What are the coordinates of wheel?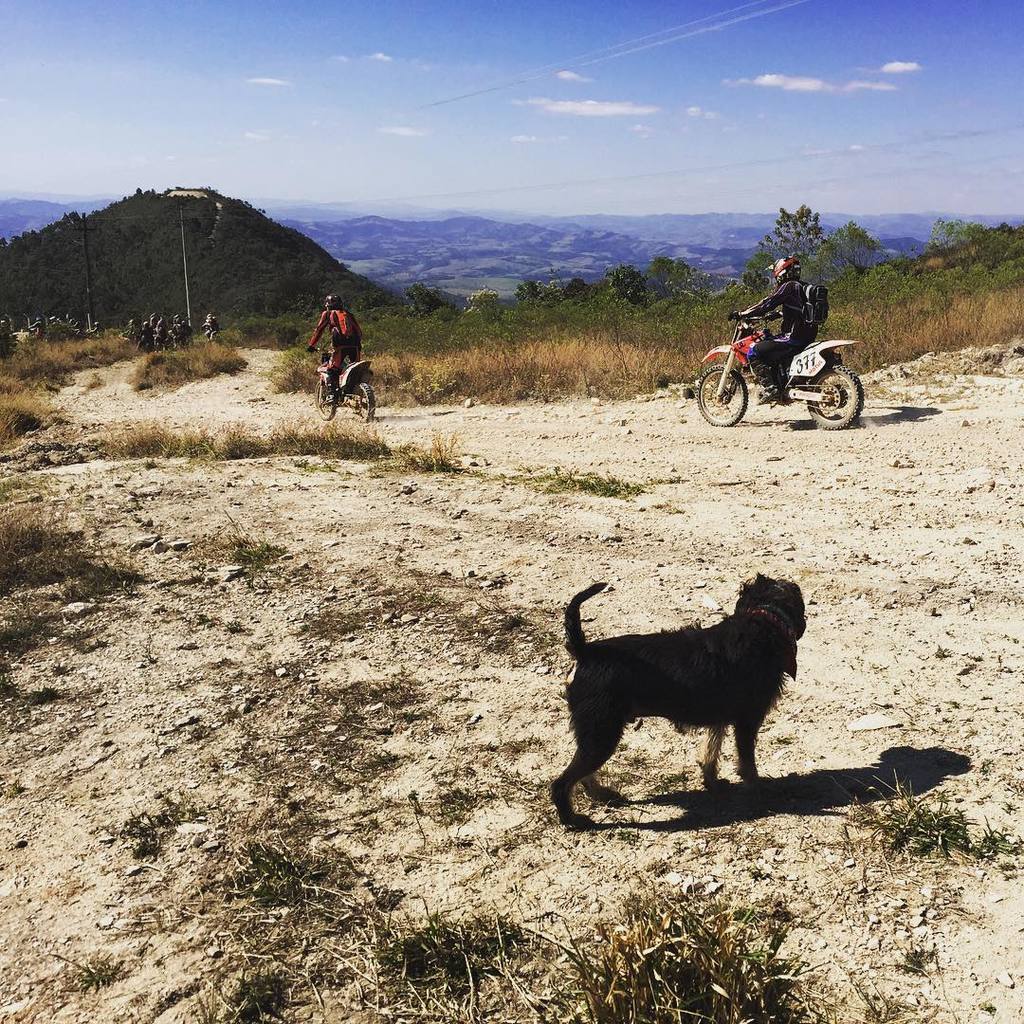
locate(354, 383, 375, 422).
